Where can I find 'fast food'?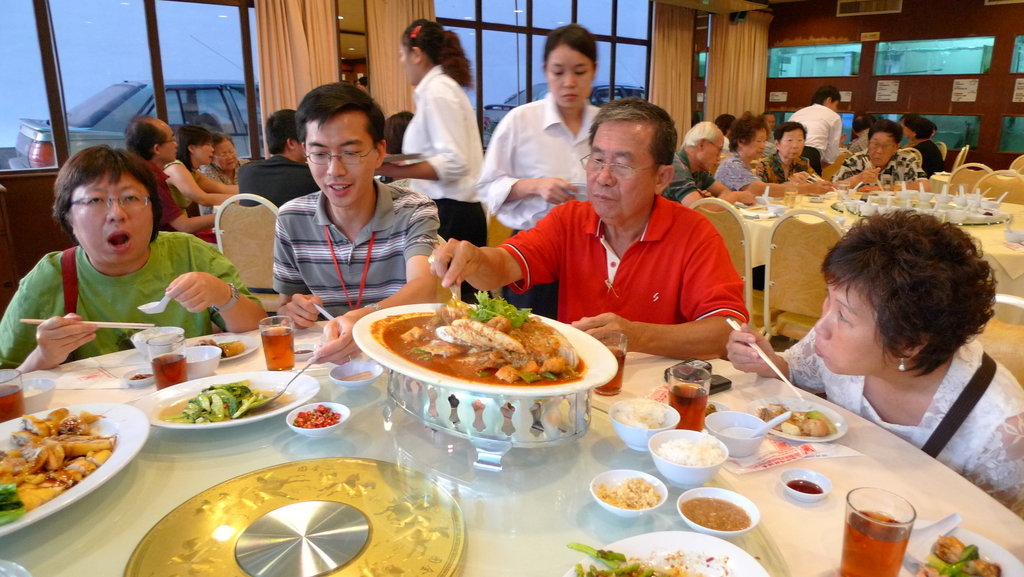
You can find it at bbox(379, 287, 586, 388).
